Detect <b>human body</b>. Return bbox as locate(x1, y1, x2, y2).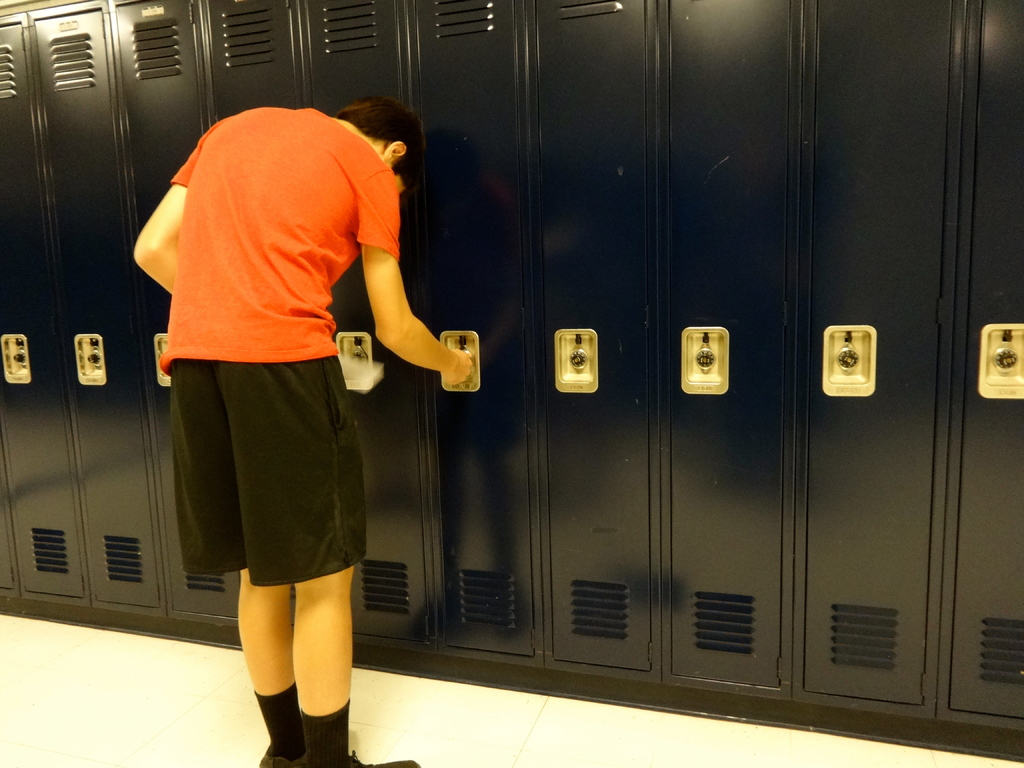
locate(141, 50, 422, 746).
